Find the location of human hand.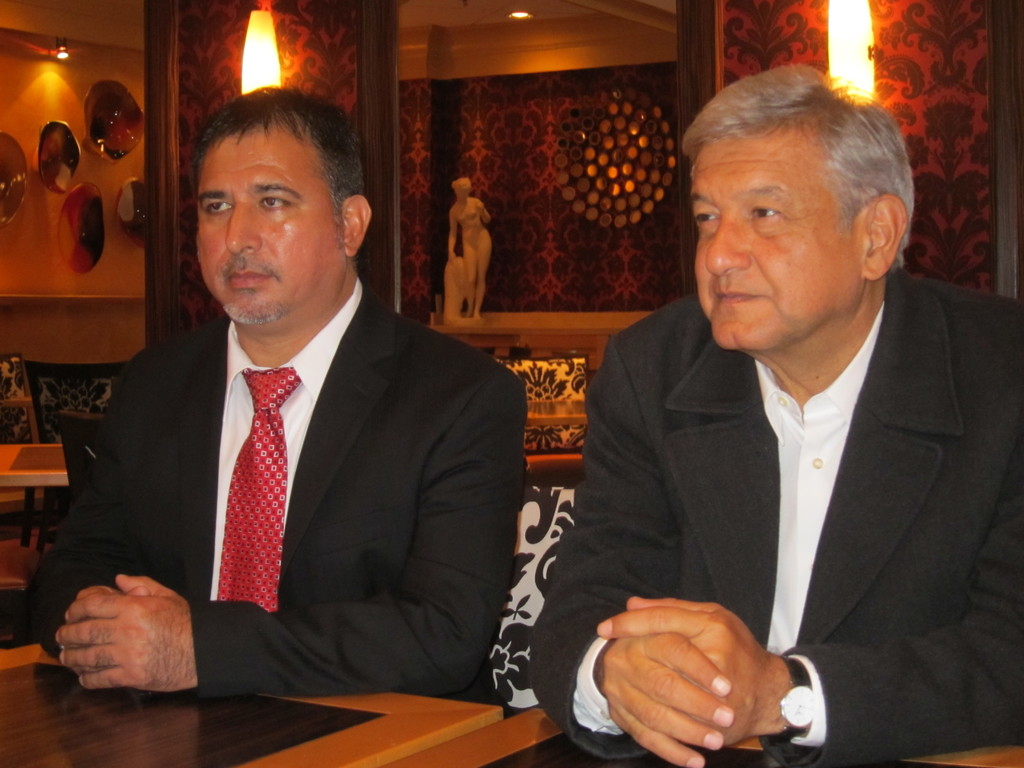
Location: region(596, 594, 773, 751).
